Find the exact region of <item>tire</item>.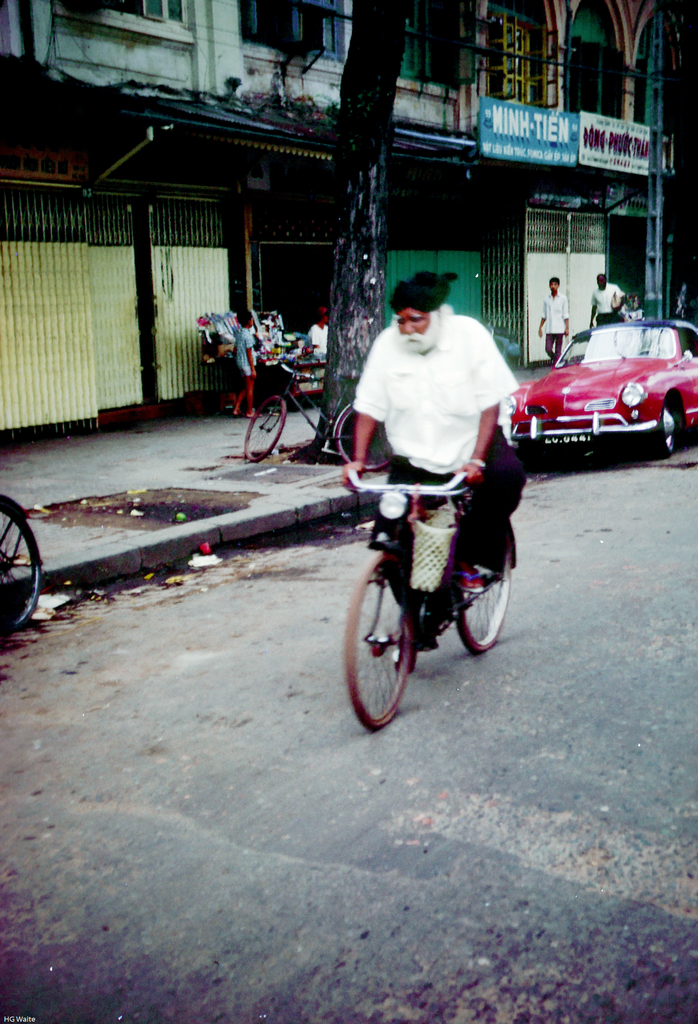
Exact region: <box>0,498,40,638</box>.
